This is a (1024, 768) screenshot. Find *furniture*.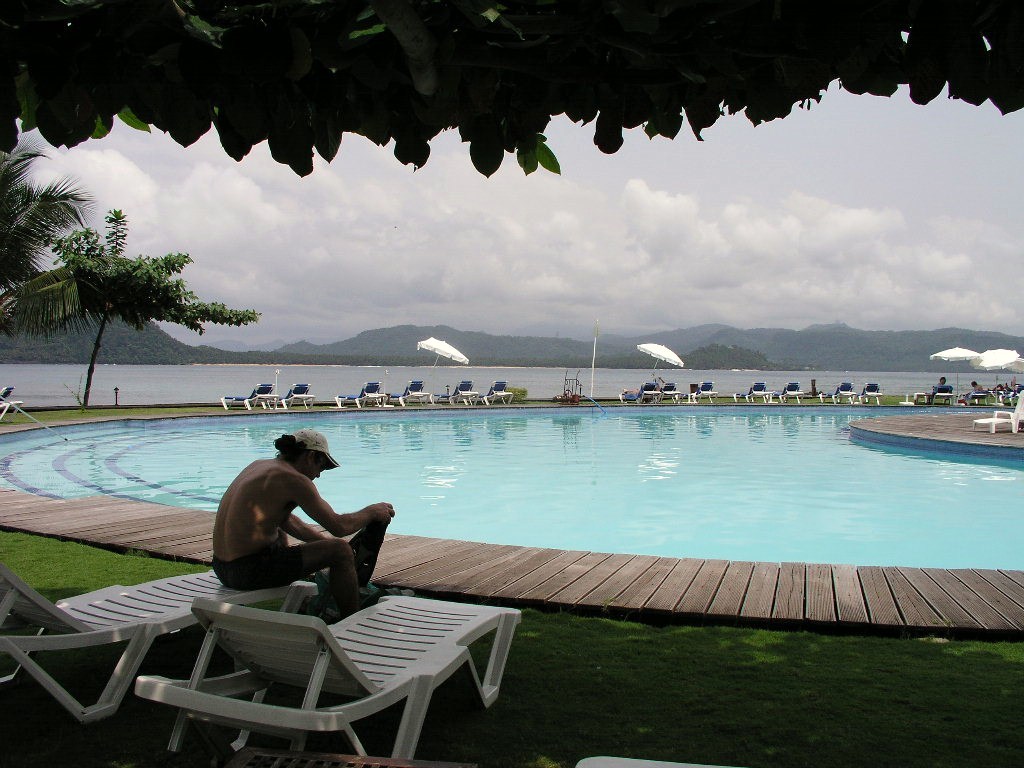
Bounding box: bbox=[617, 381, 663, 401].
